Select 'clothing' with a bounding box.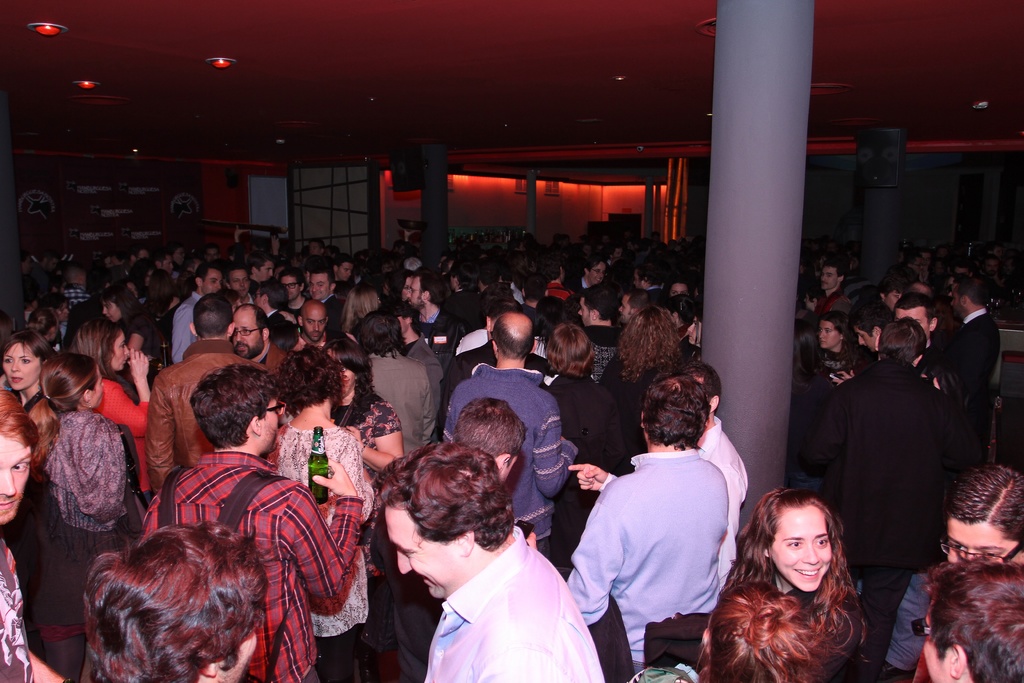
box=[381, 536, 602, 677].
